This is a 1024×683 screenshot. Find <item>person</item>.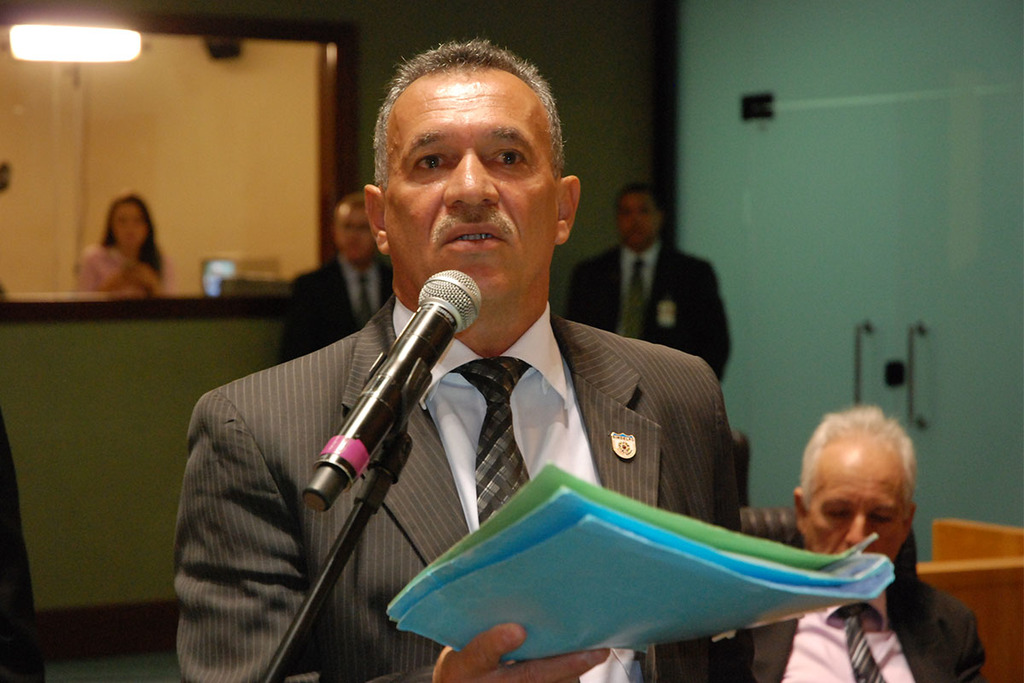
Bounding box: <box>84,192,172,303</box>.
